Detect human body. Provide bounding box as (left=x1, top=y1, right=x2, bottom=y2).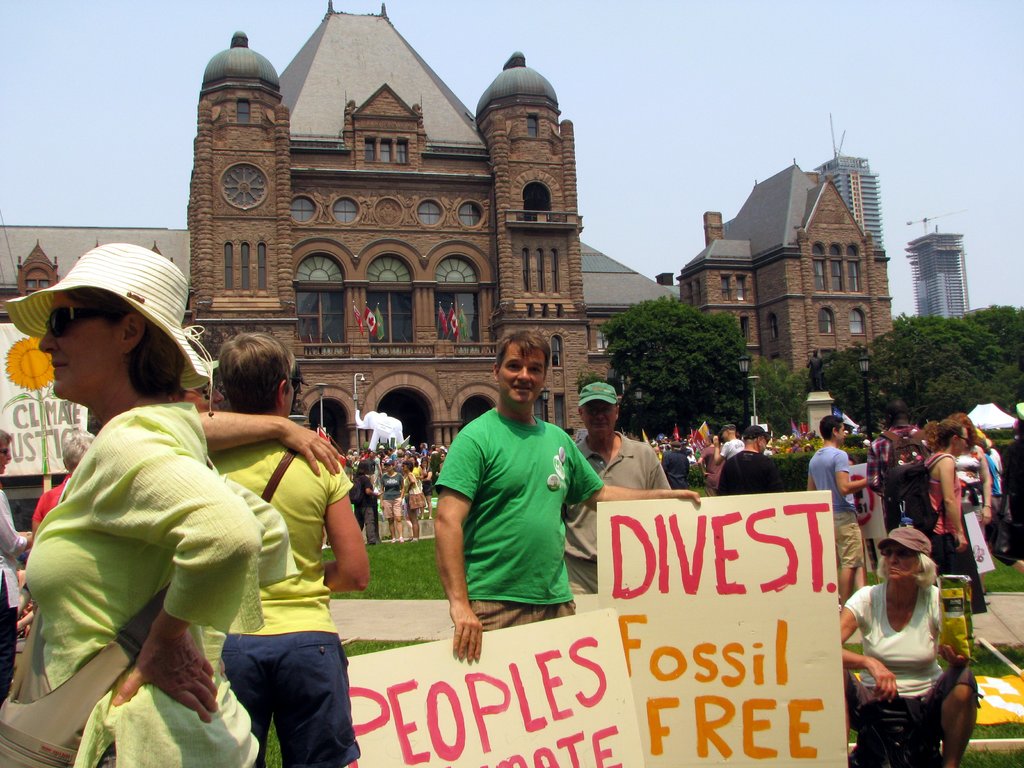
(left=807, top=446, right=864, bottom=611).
